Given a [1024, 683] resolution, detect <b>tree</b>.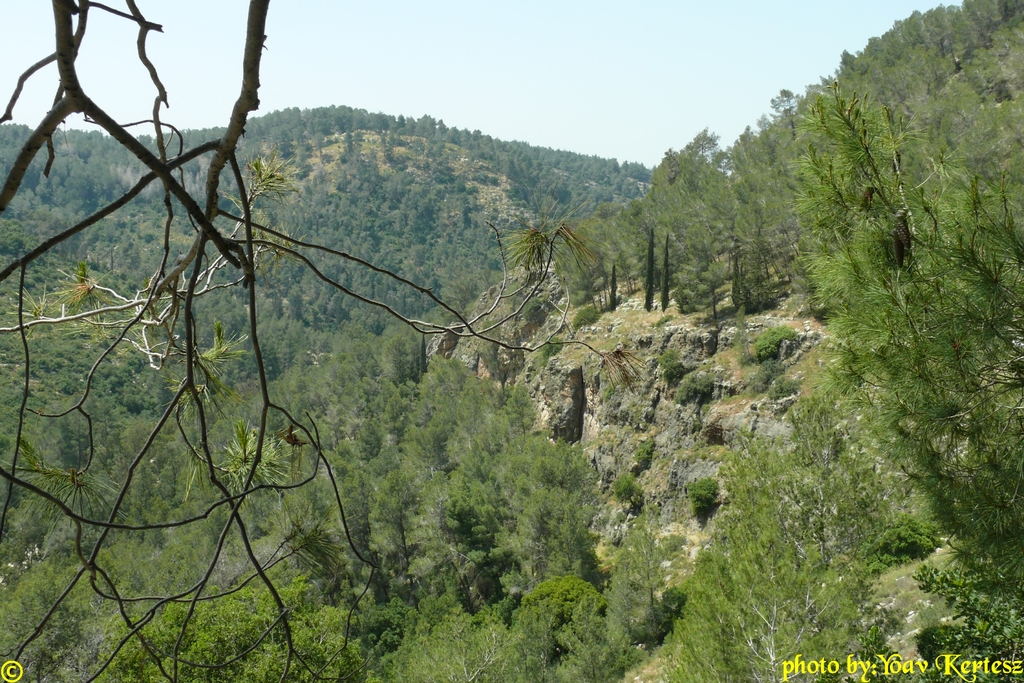
(x1=0, y1=0, x2=637, y2=682).
